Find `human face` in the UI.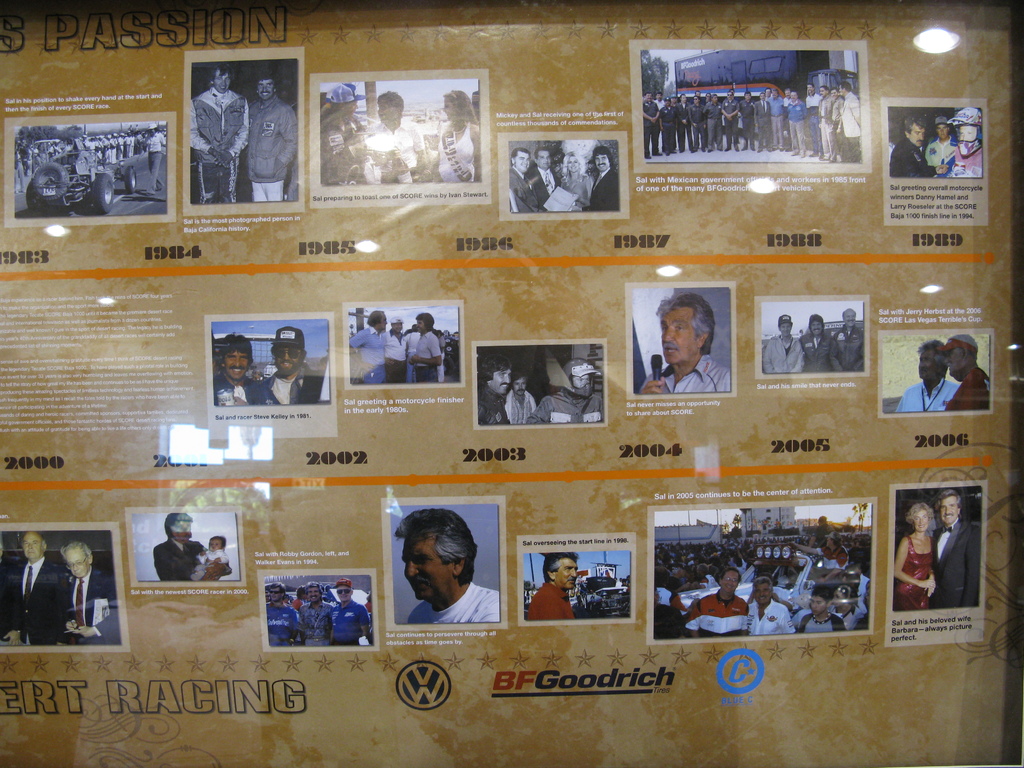
UI element at <bbox>944, 347, 964, 375</bbox>.
